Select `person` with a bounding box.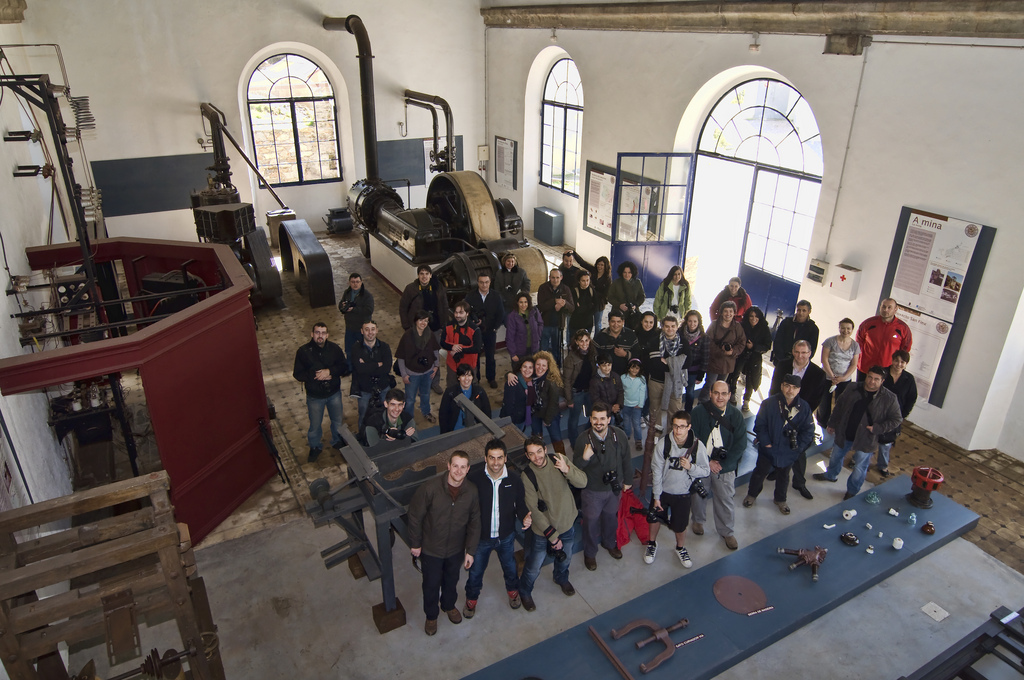
[742,302,776,403].
